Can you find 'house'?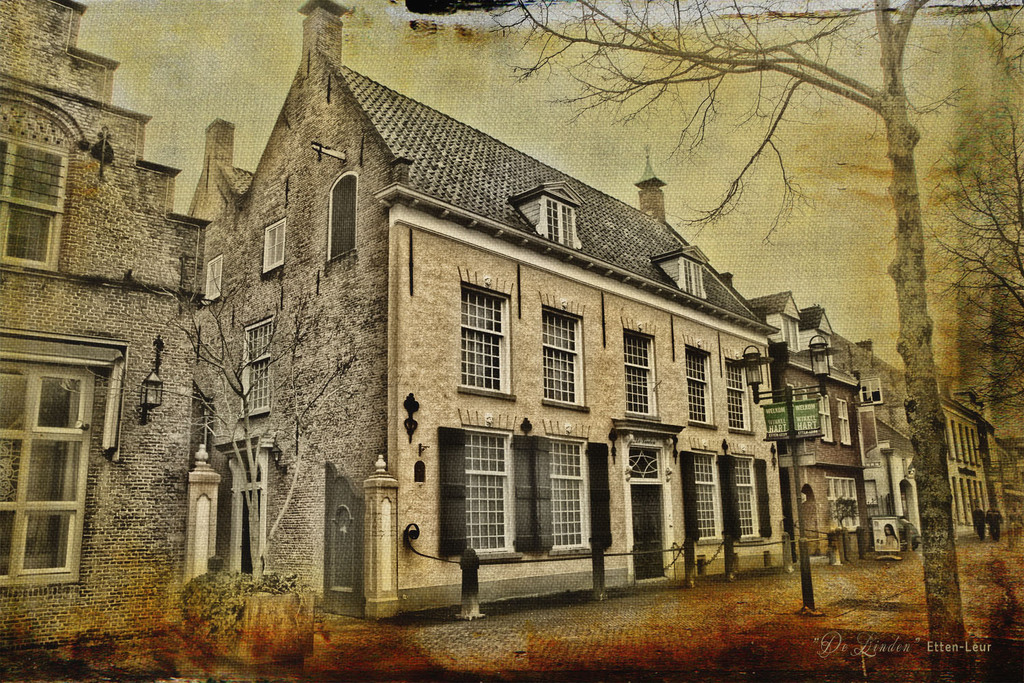
Yes, bounding box: bbox=[0, 0, 213, 635].
